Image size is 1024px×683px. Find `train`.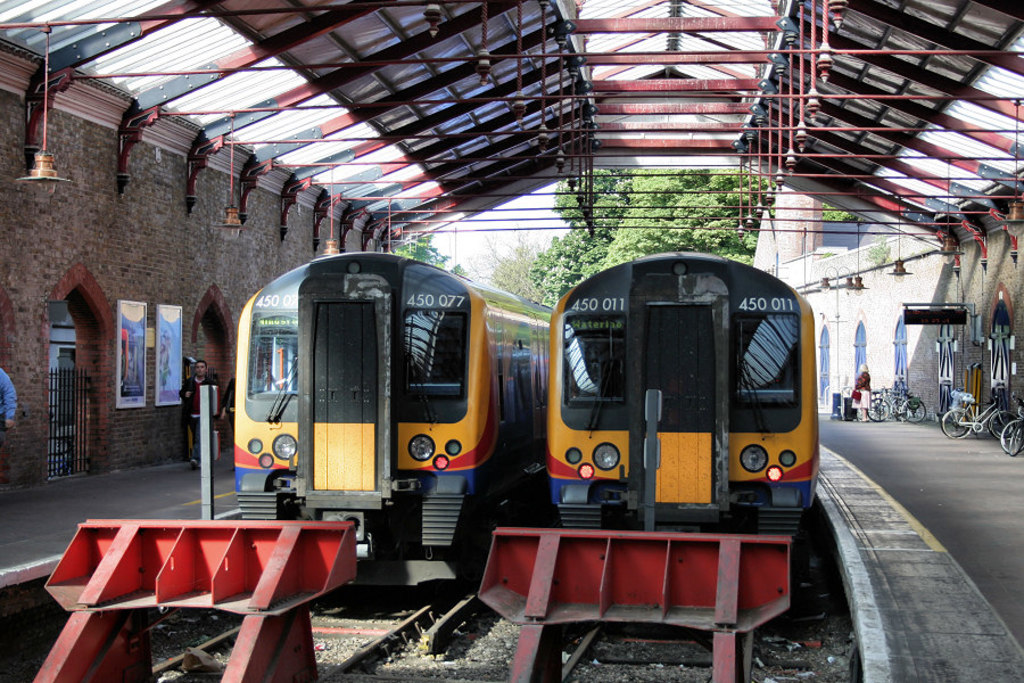
x1=546, y1=250, x2=819, y2=546.
